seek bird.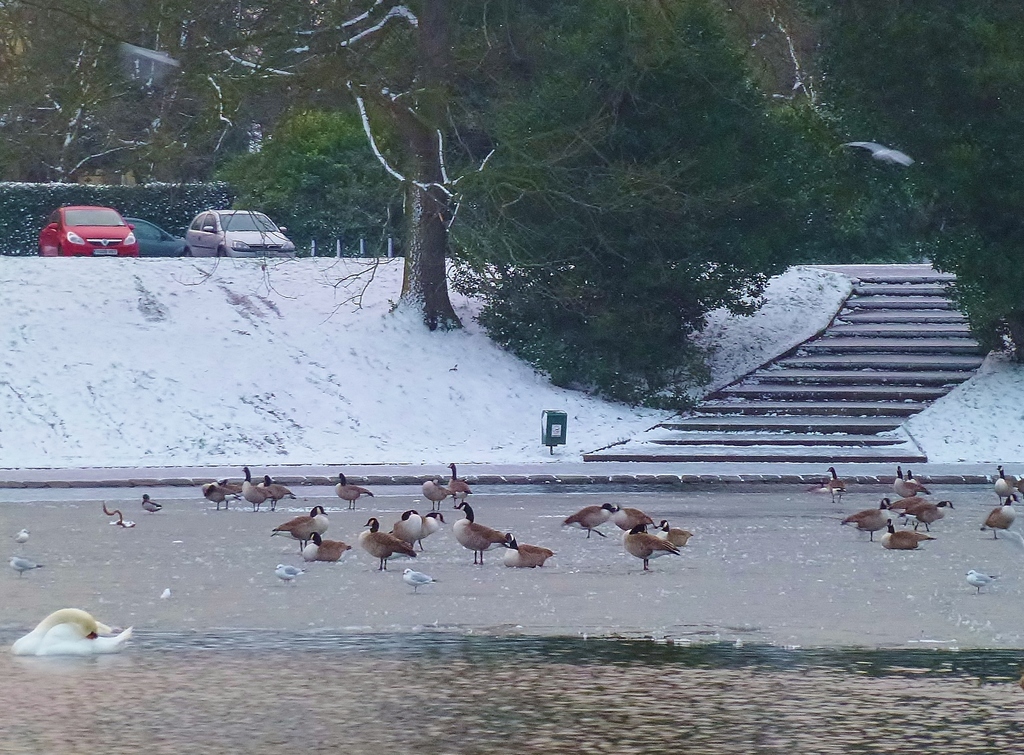
left=823, top=467, right=849, bottom=506.
